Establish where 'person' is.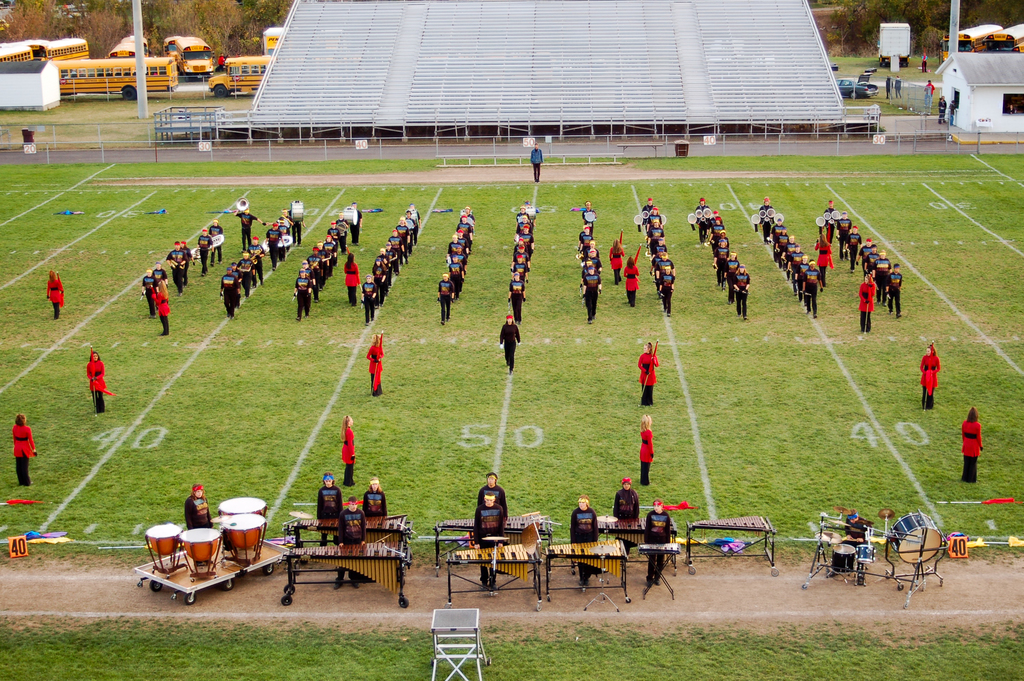
Established at box(180, 480, 211, 529).
